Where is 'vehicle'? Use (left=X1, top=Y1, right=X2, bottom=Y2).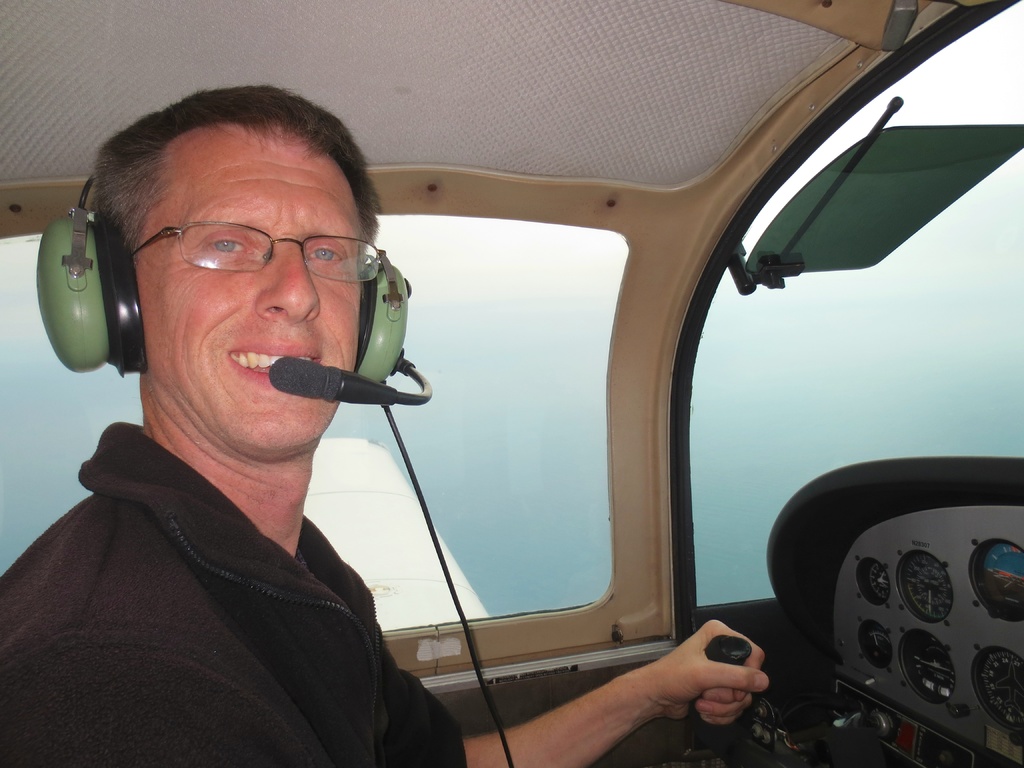
(left=104, top=0, right=1023, bottom=742).
